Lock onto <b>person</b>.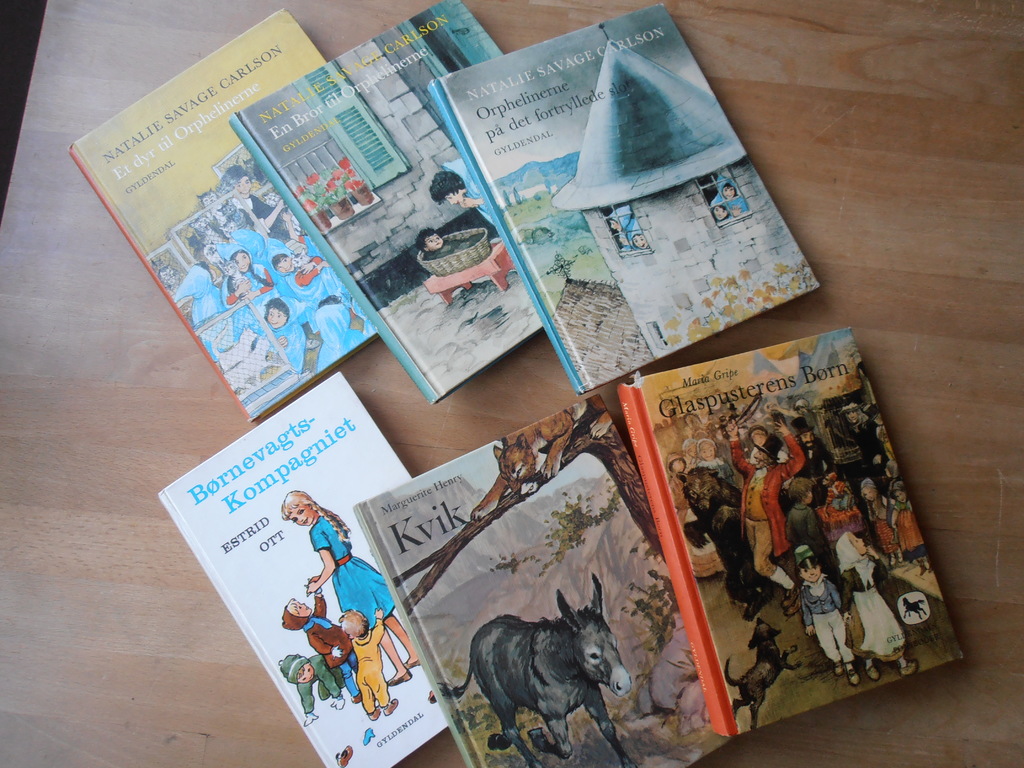
Locked: select_region(724, 421, 792, 607).
